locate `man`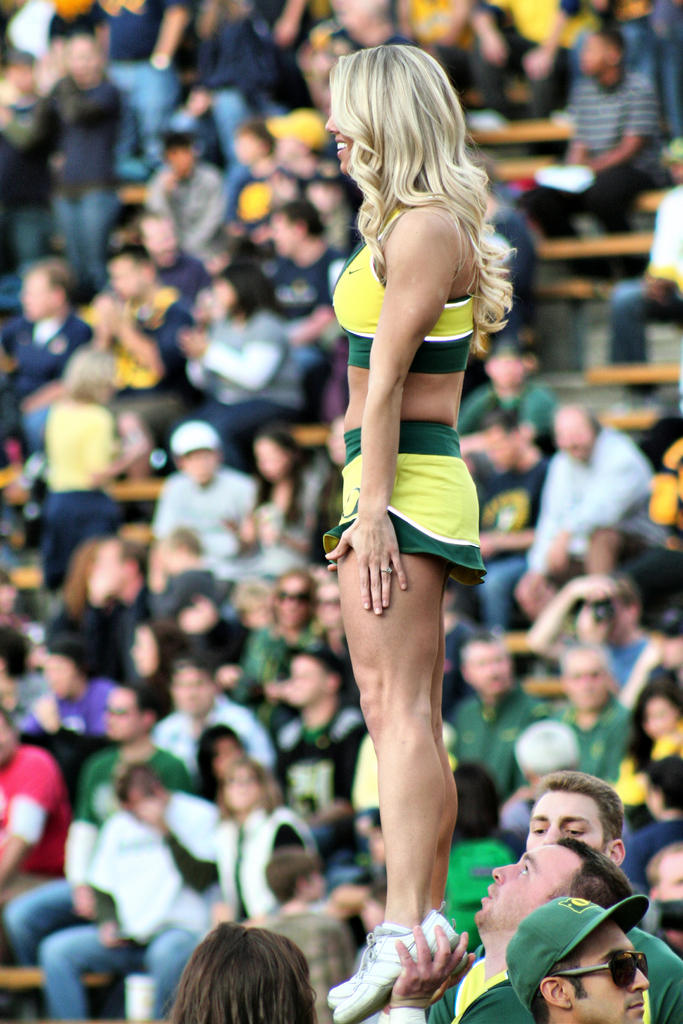
<box>534,571,653,686</box>
